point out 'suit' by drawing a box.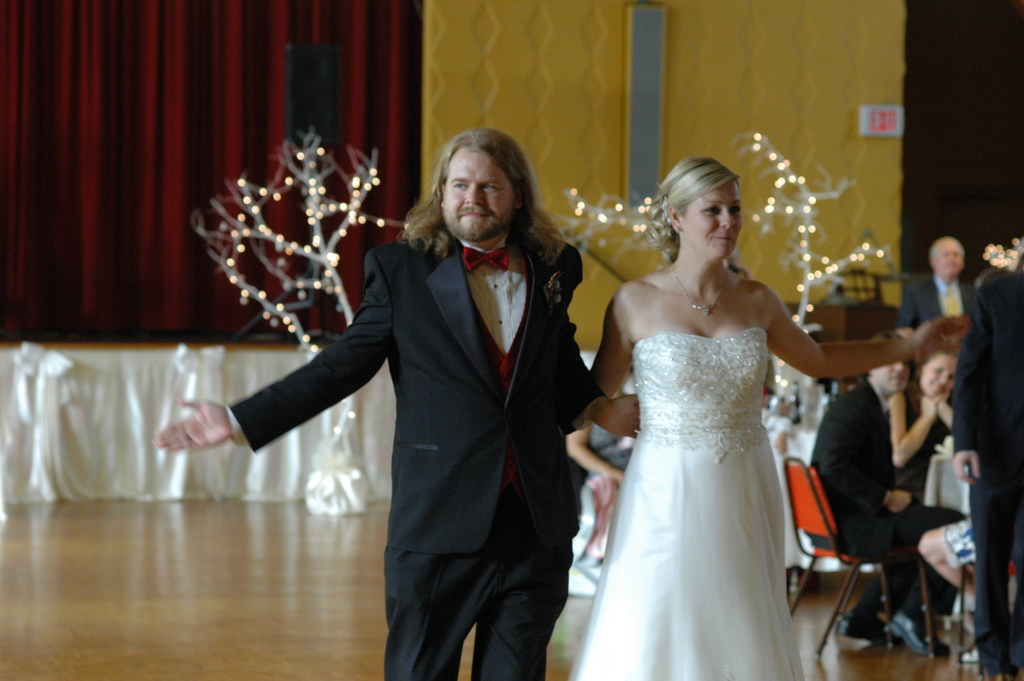
crop(953, 274, 1023, 680).
